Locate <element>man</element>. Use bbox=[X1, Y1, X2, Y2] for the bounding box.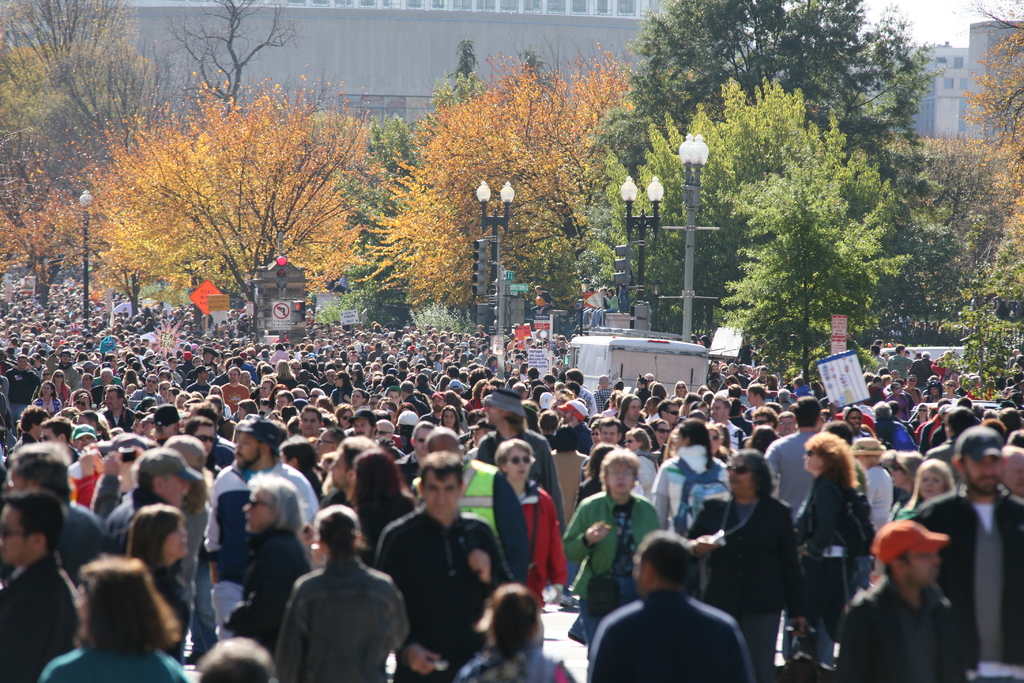
bbox=[134, 409, 144, 436].
